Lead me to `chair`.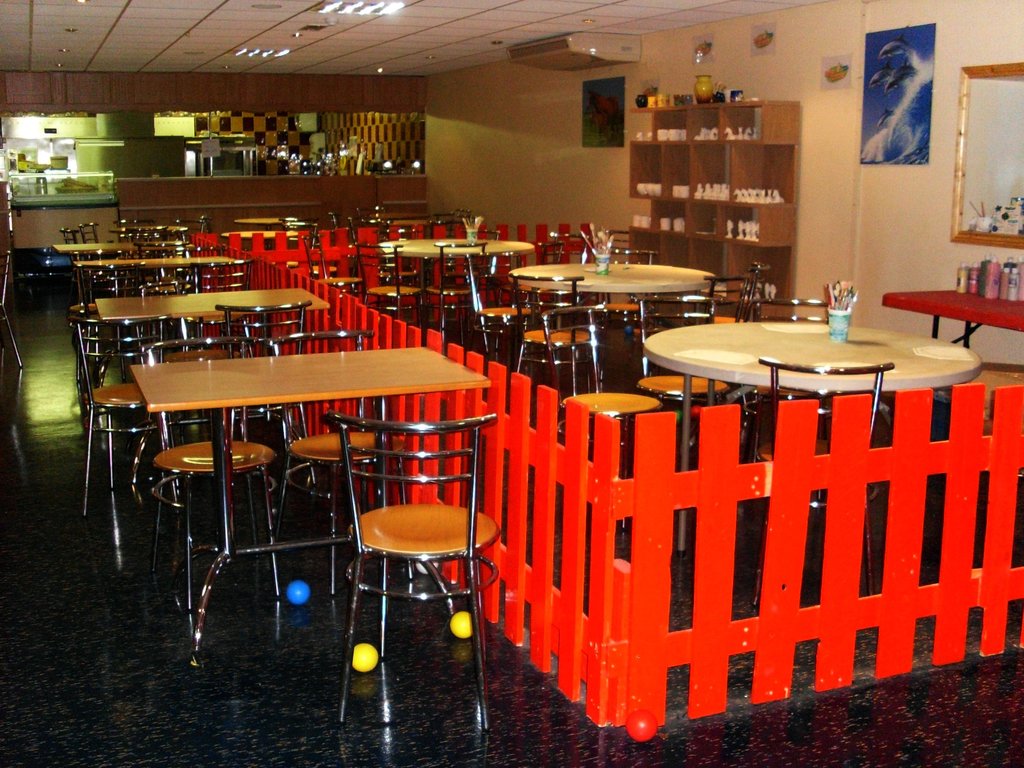
Lead to [x1=543, y1=233, x2=603, y2=346].
